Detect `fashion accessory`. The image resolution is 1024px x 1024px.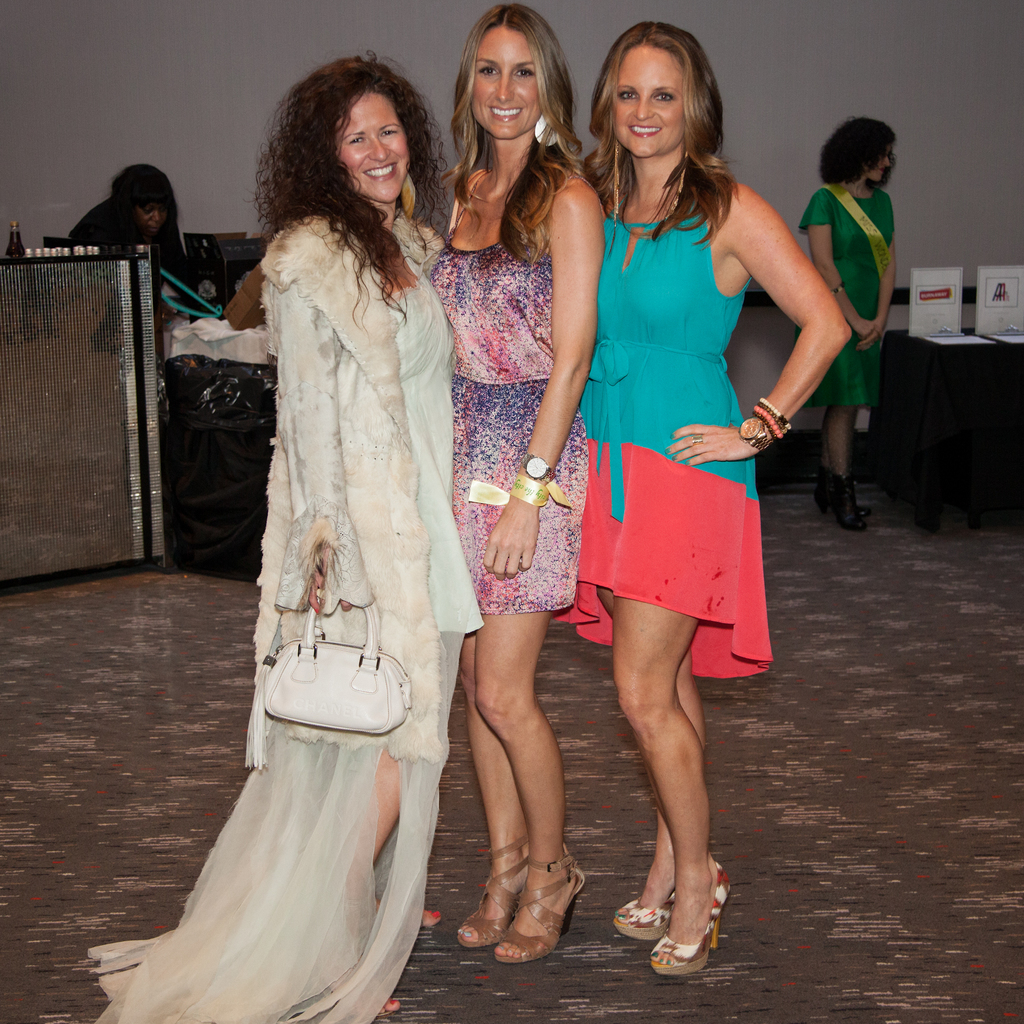
bbox=[607, 136, 624, 260].
